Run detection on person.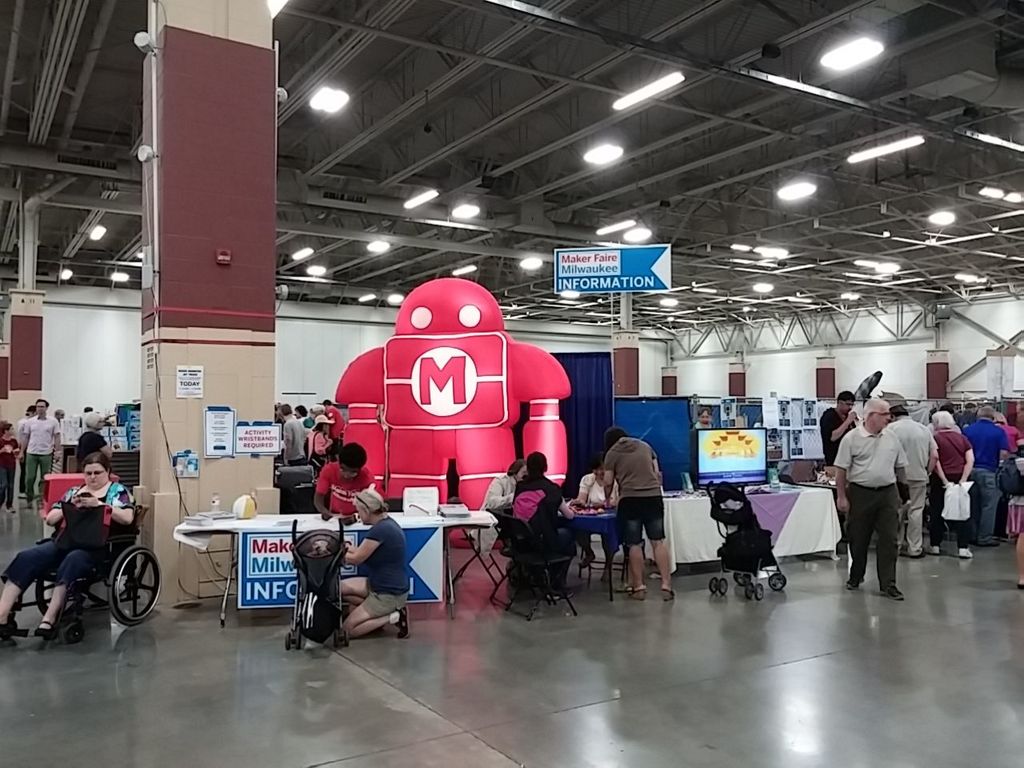
Result: select_region(466, 458, 530, 557).
